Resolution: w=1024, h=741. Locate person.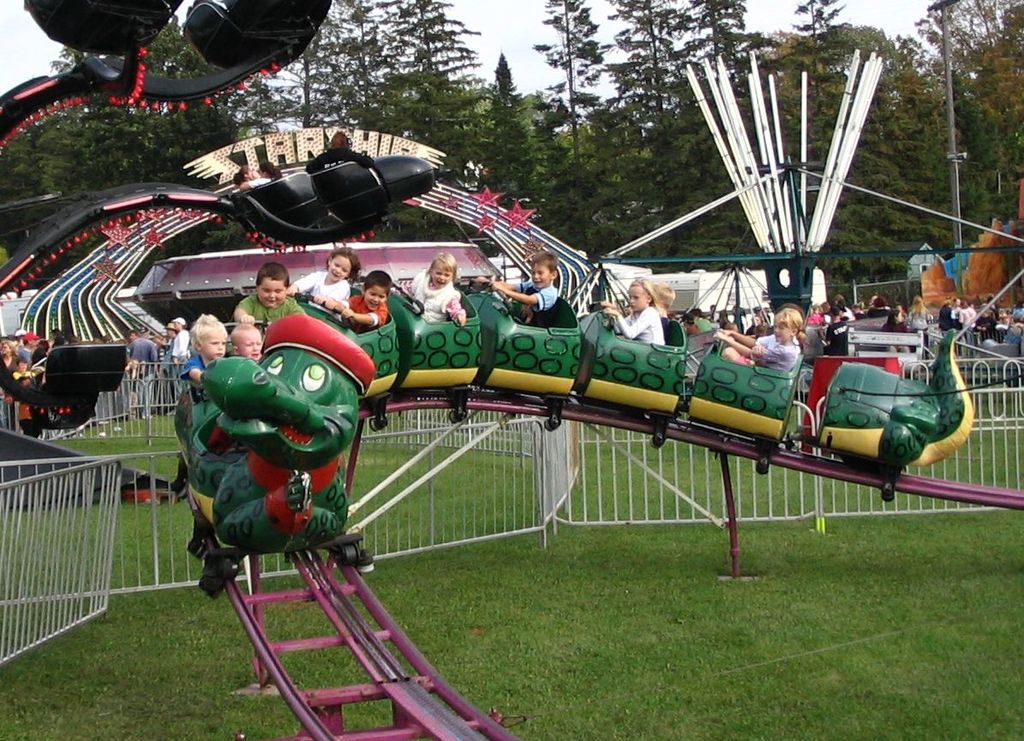
(712, 307, 804, 371).
